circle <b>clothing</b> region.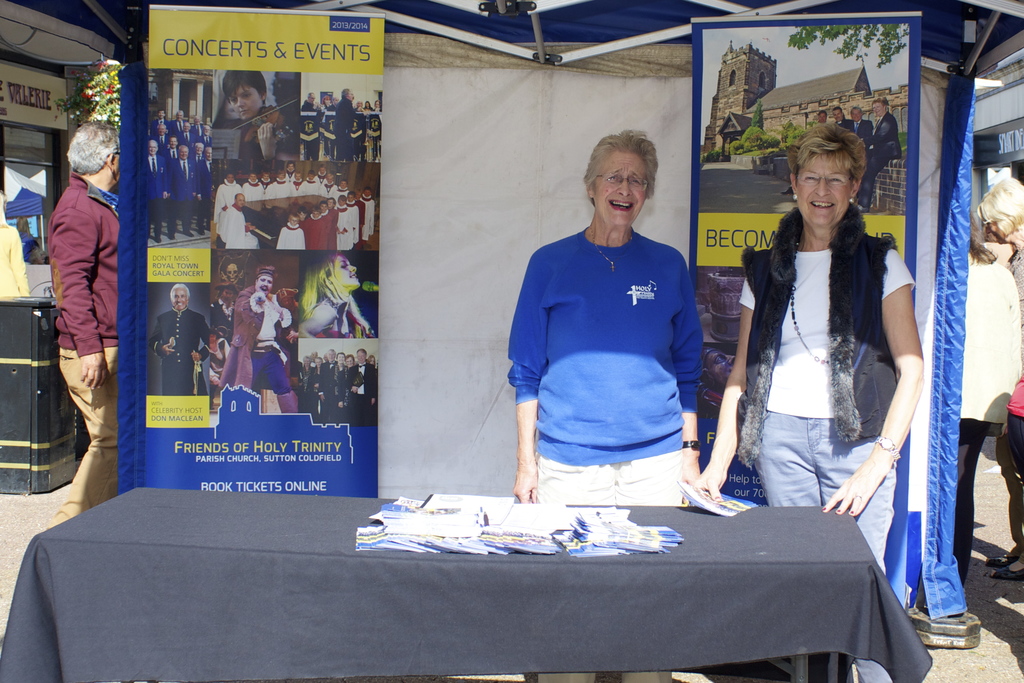
Region: [left=222, top=119, right=302, bottom=158].
